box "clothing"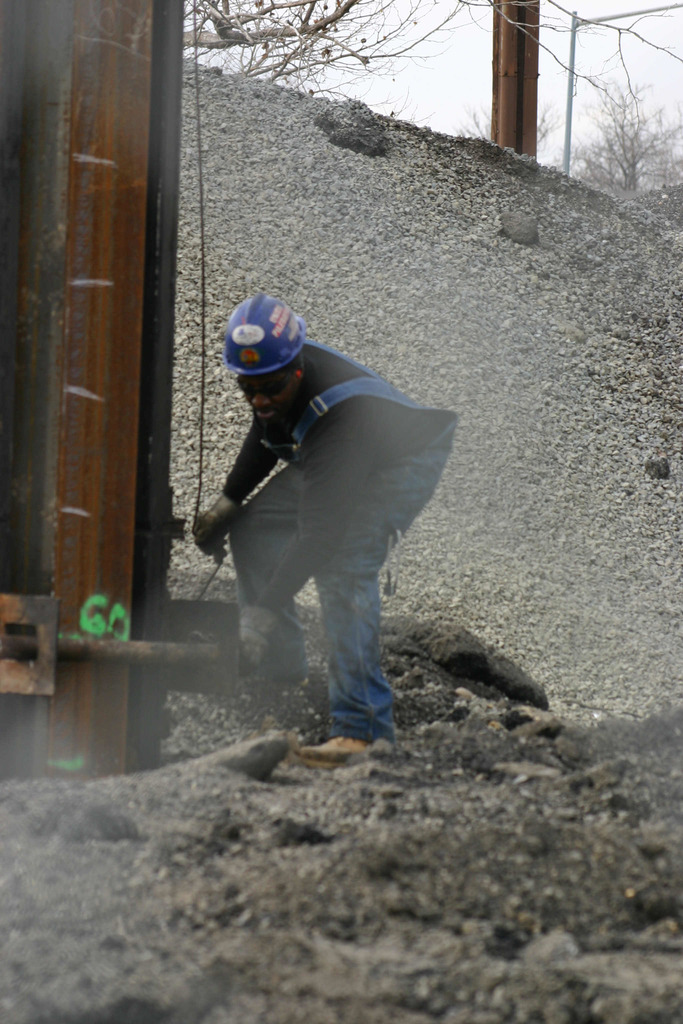
{"left": 190, "top": 305, "right": 463, "bottom": 721}
